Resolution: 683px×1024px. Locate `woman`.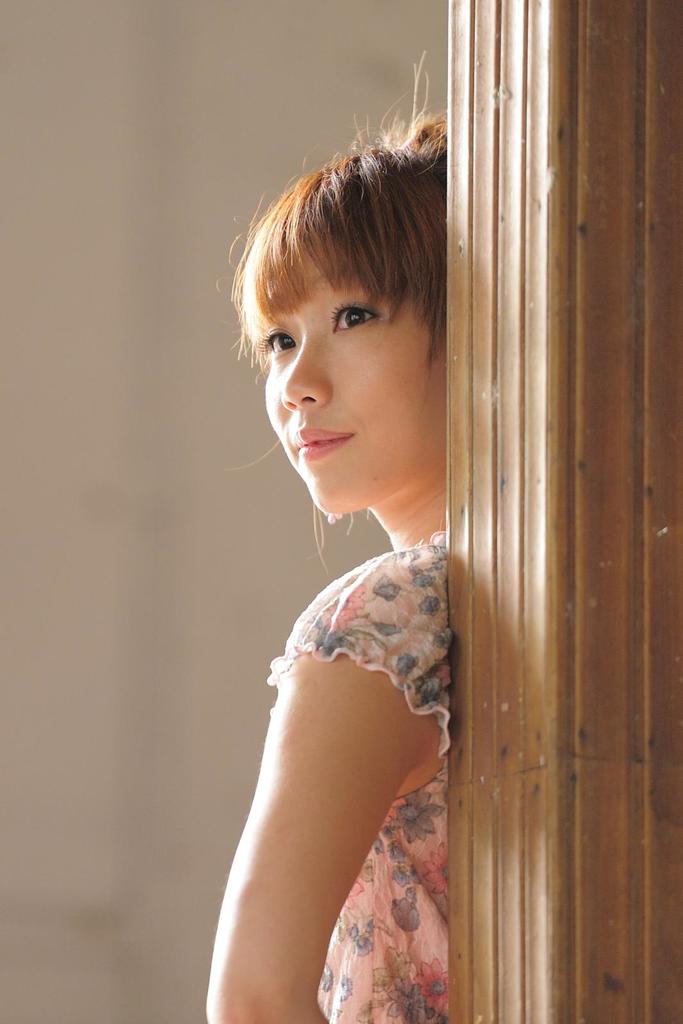
(148,183,513,998).
